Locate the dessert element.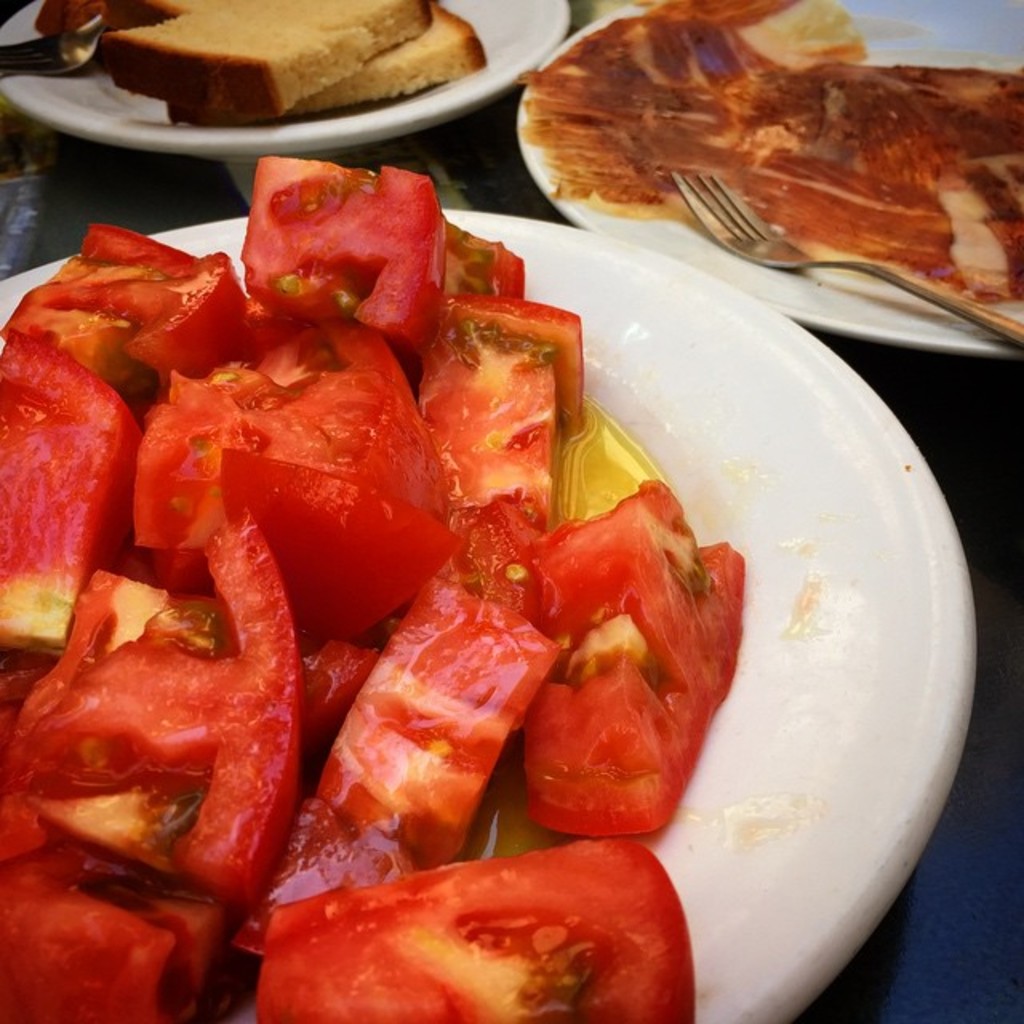
Element bbox: x1=491, y1=21, x2=1006, y2=304.
